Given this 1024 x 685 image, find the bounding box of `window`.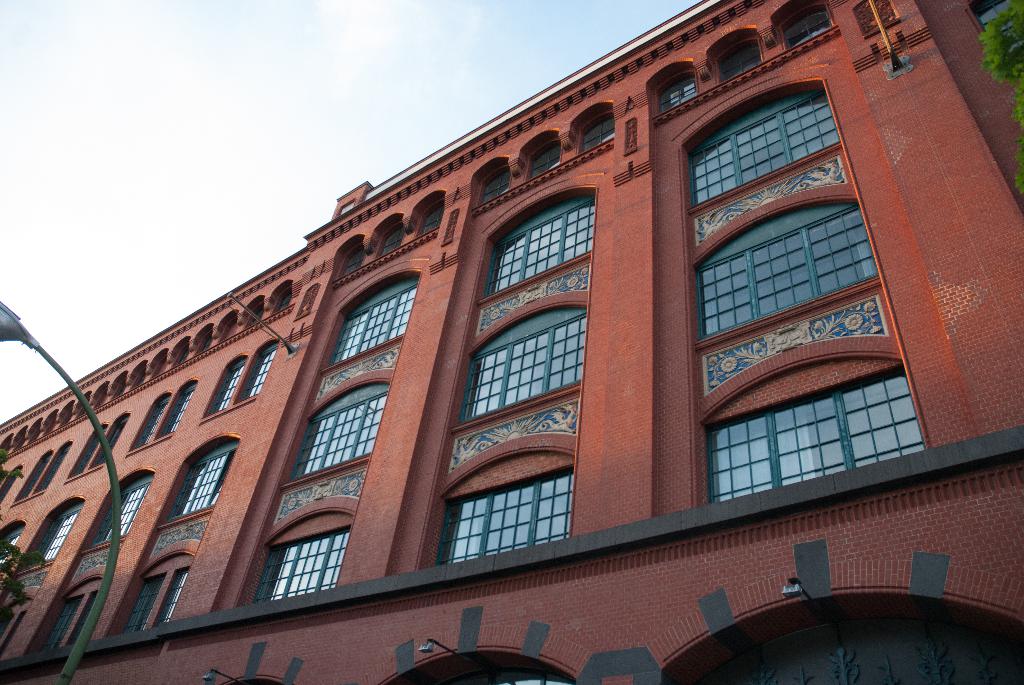
locate(291, 381, 385, 480).
